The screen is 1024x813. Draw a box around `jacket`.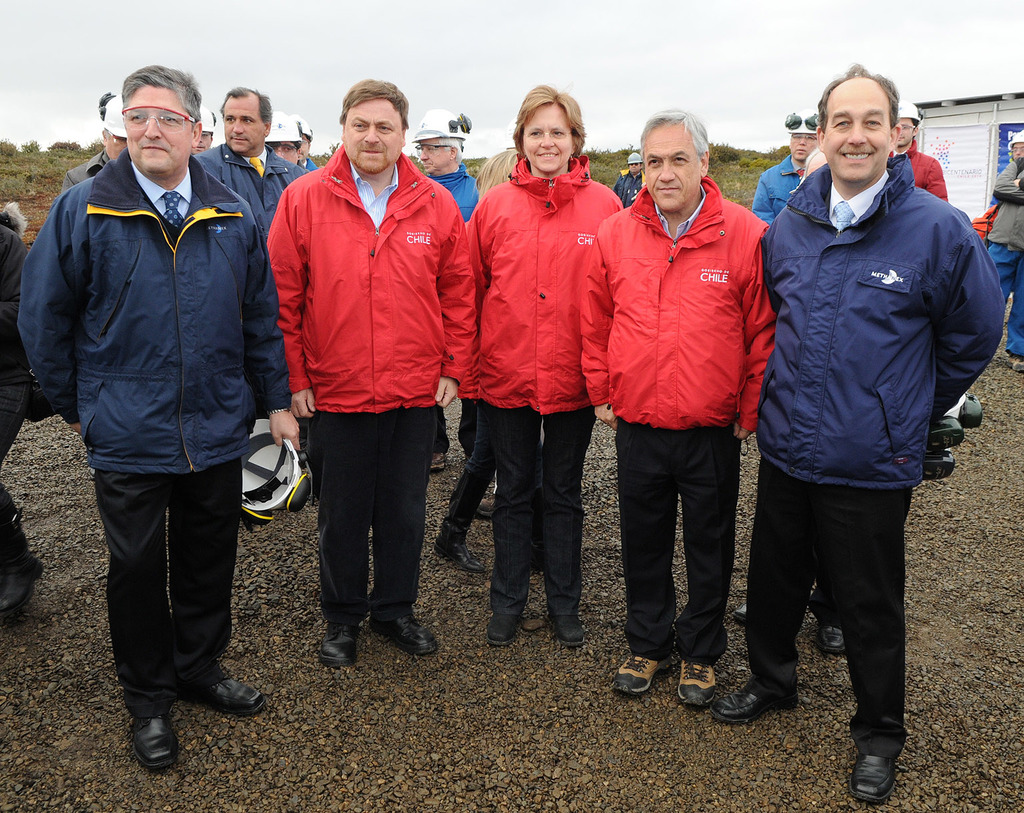
left=762, top=79, right=989, bottom=474.
